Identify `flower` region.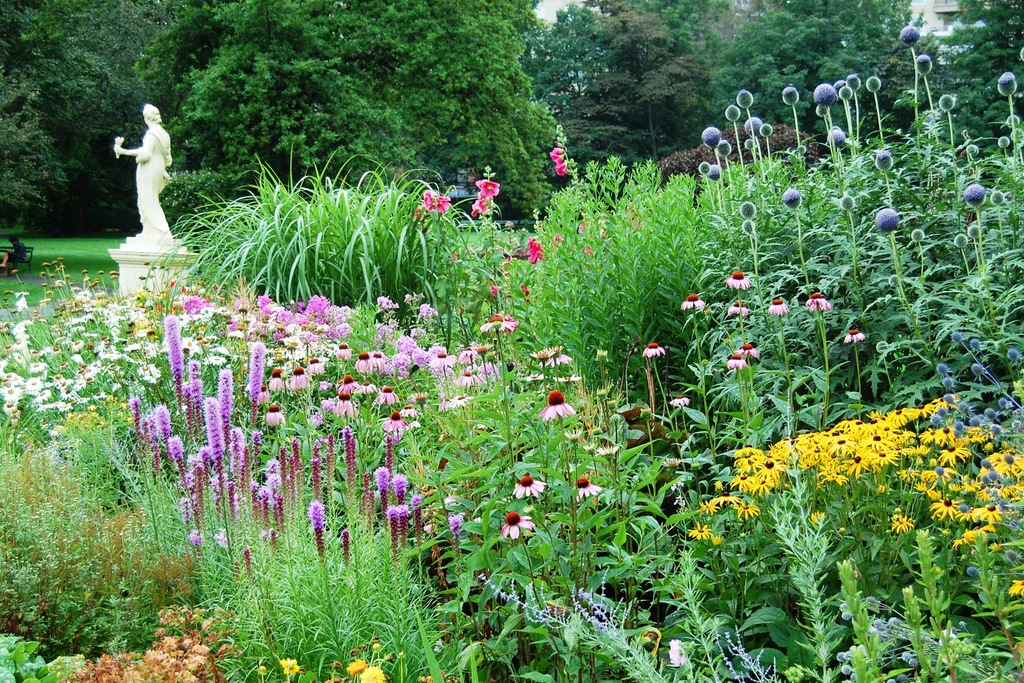
Region: <region>725, 104, 740, 123</region>.
